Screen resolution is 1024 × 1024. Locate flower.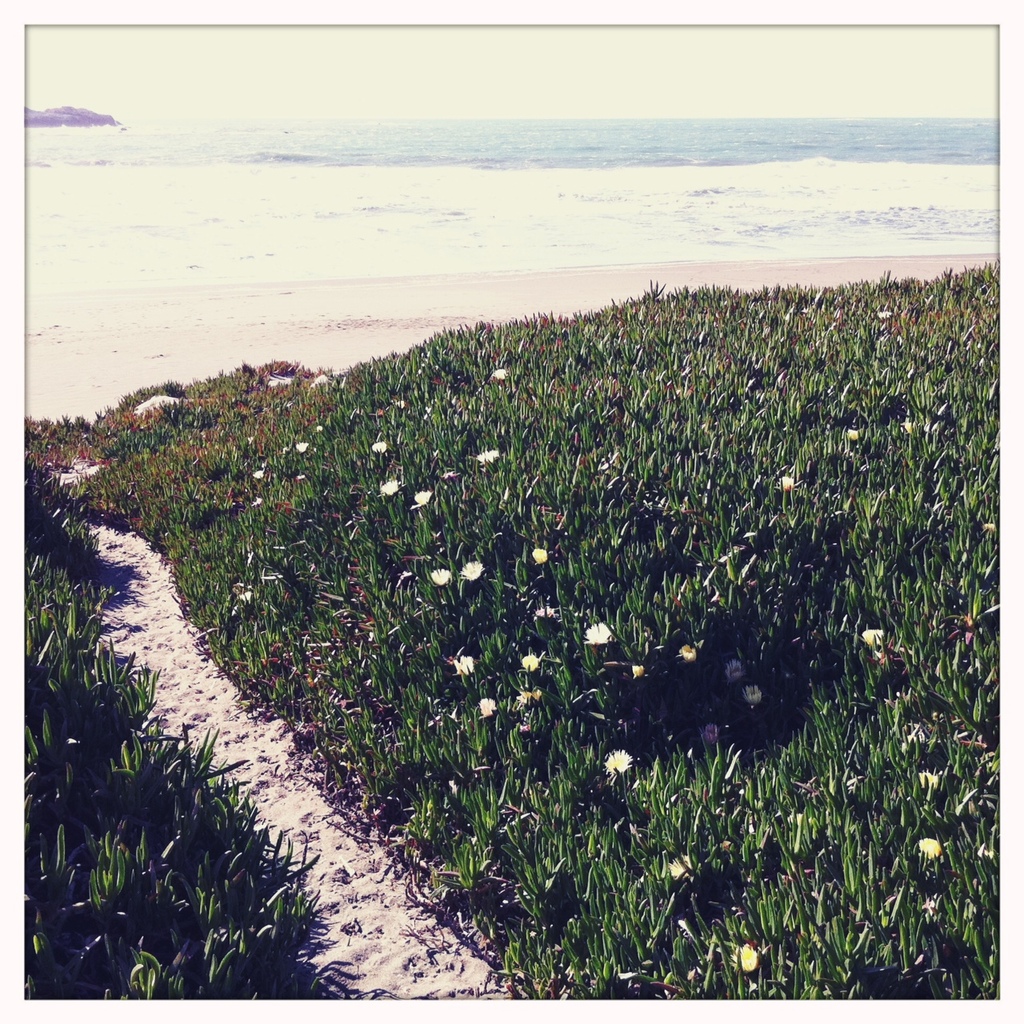
(494,367,506,385).
